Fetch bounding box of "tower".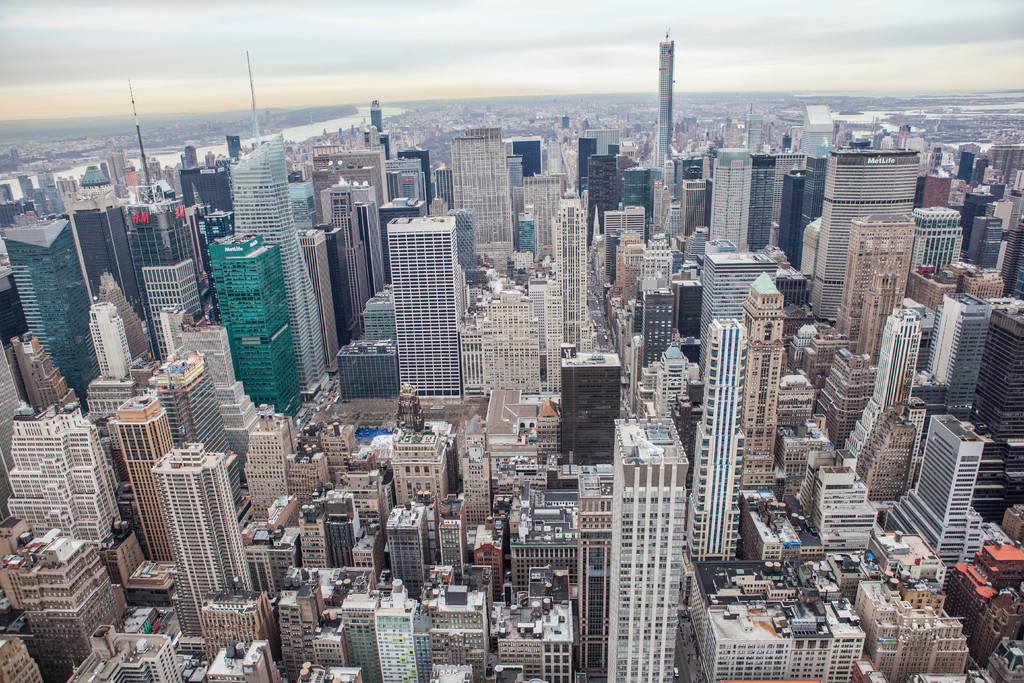
Bbox: l=809, t=146, r=924, b=314.
